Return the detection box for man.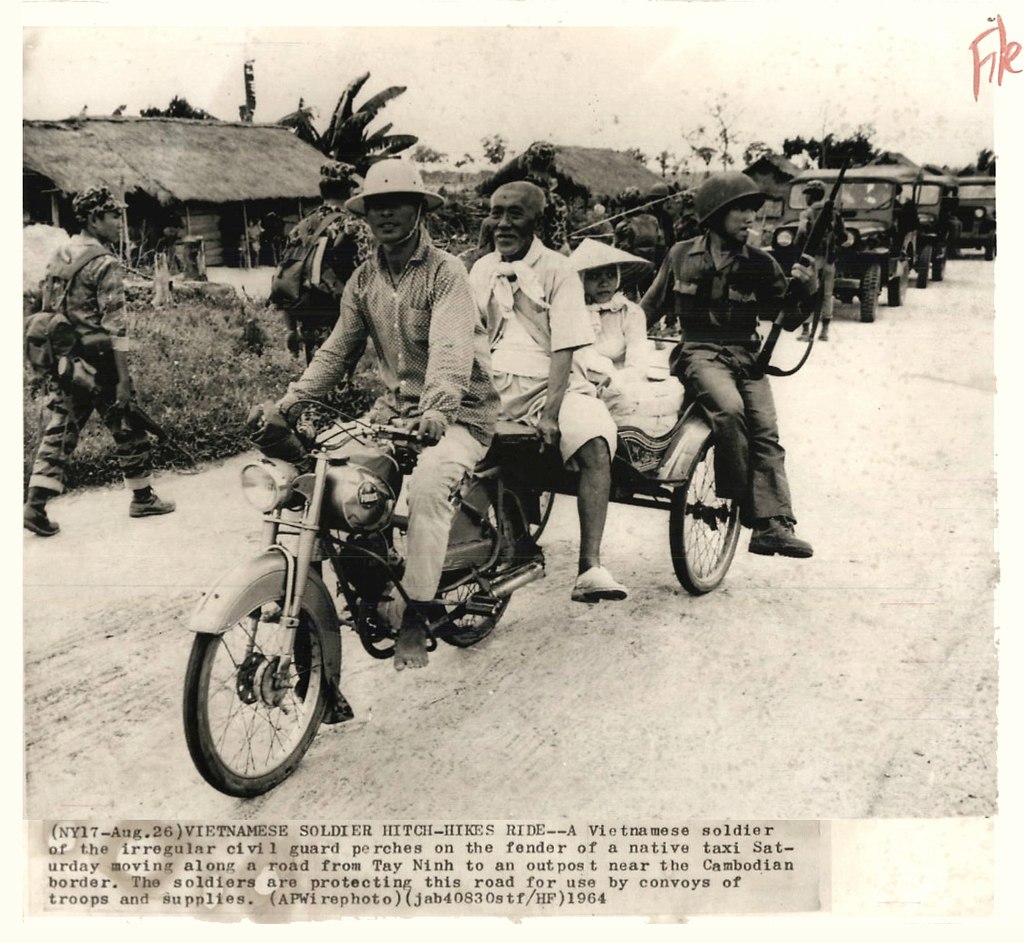
pyautogui.locateOnScreen(464, 174, 626, 603).
